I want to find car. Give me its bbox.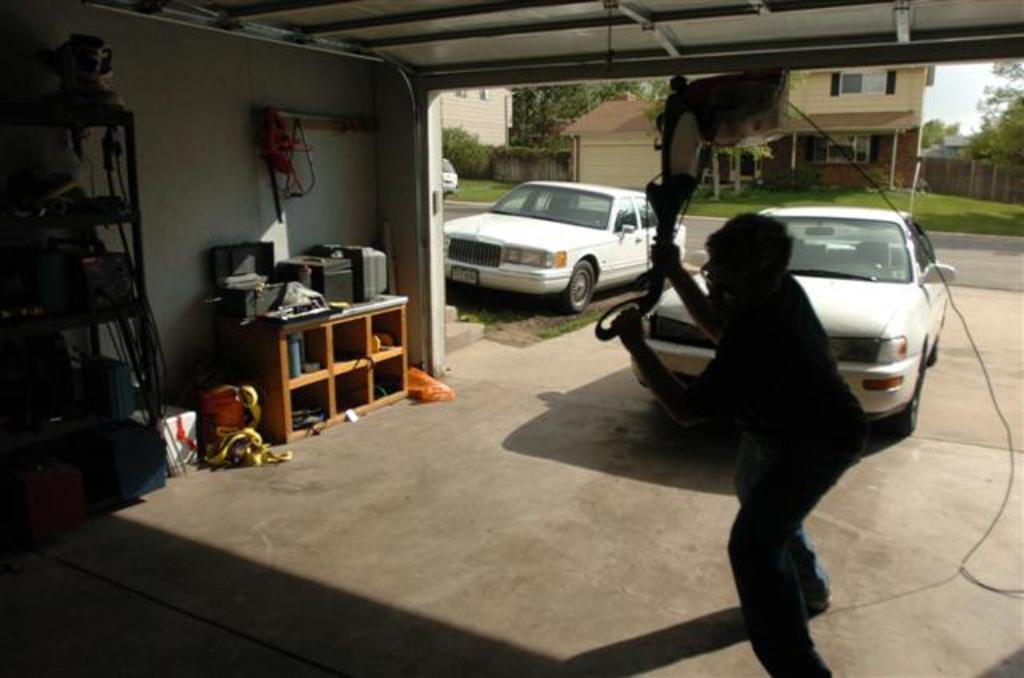
<region>432, 155, 456, 205</region>.
